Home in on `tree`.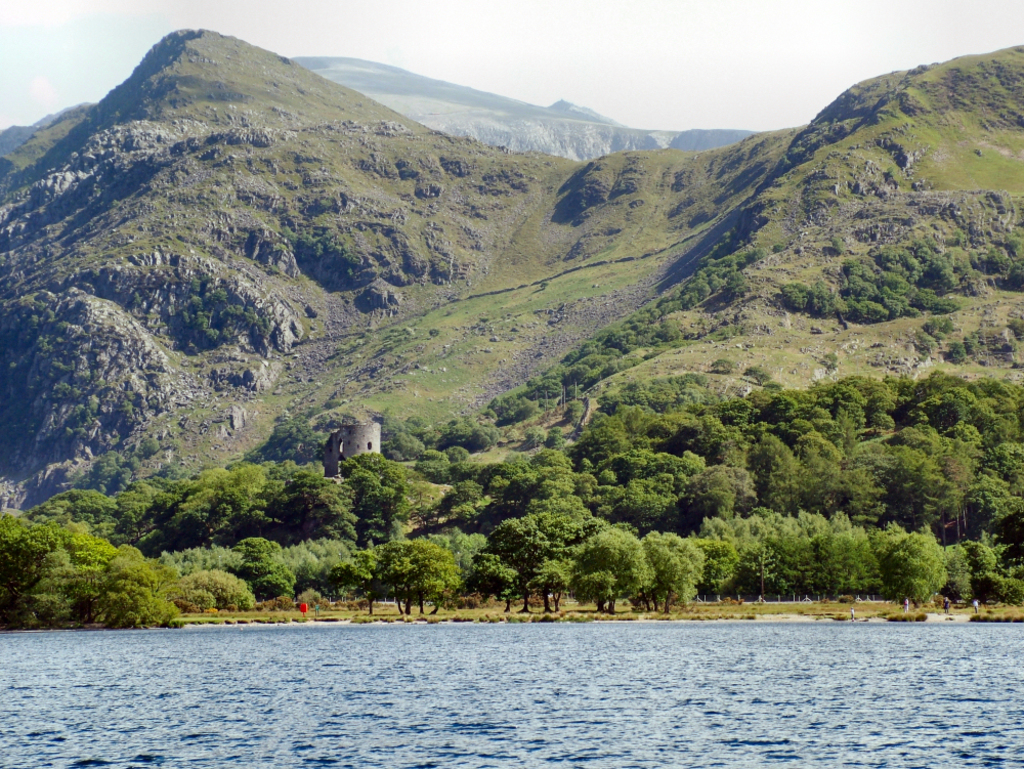
Homed in at (829,232,852,256).
